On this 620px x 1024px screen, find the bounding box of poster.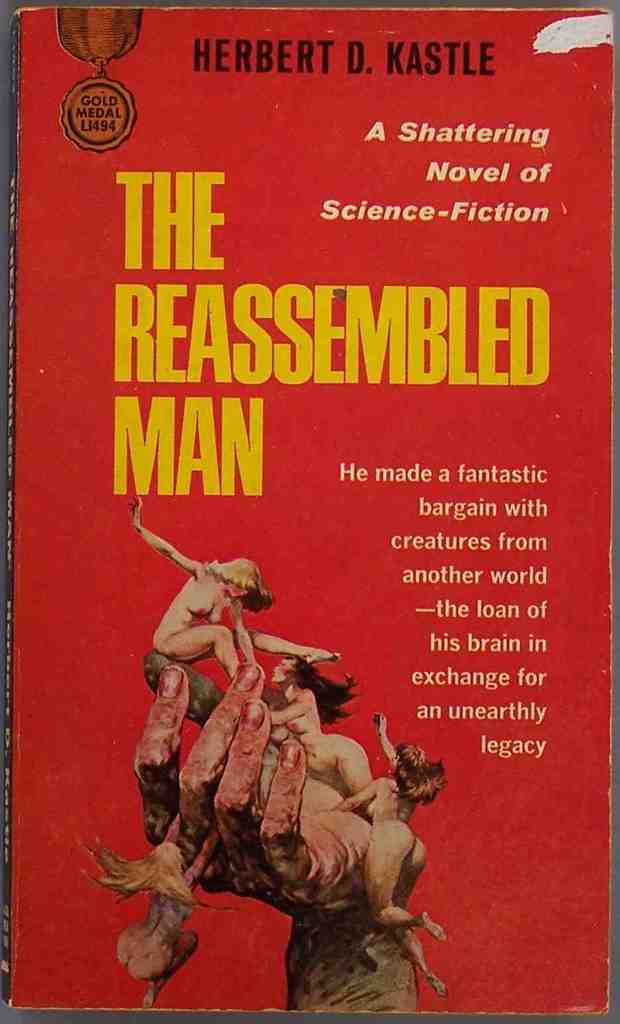
Bounding box: 0 0 619 1022.
